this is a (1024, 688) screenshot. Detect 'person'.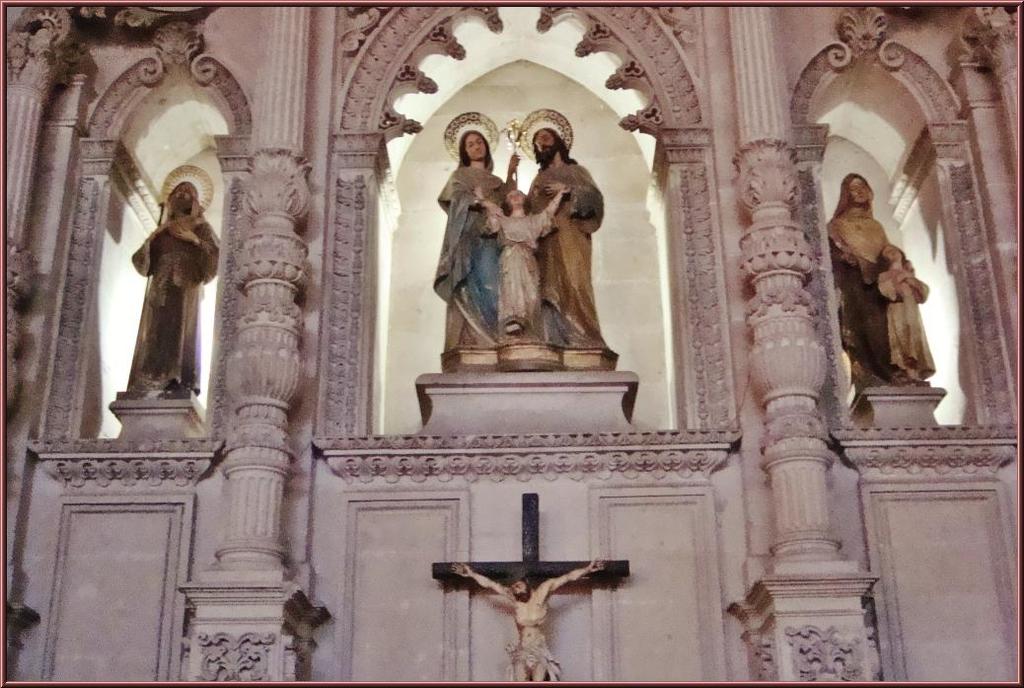
<box>431,131,509,347</box>.
